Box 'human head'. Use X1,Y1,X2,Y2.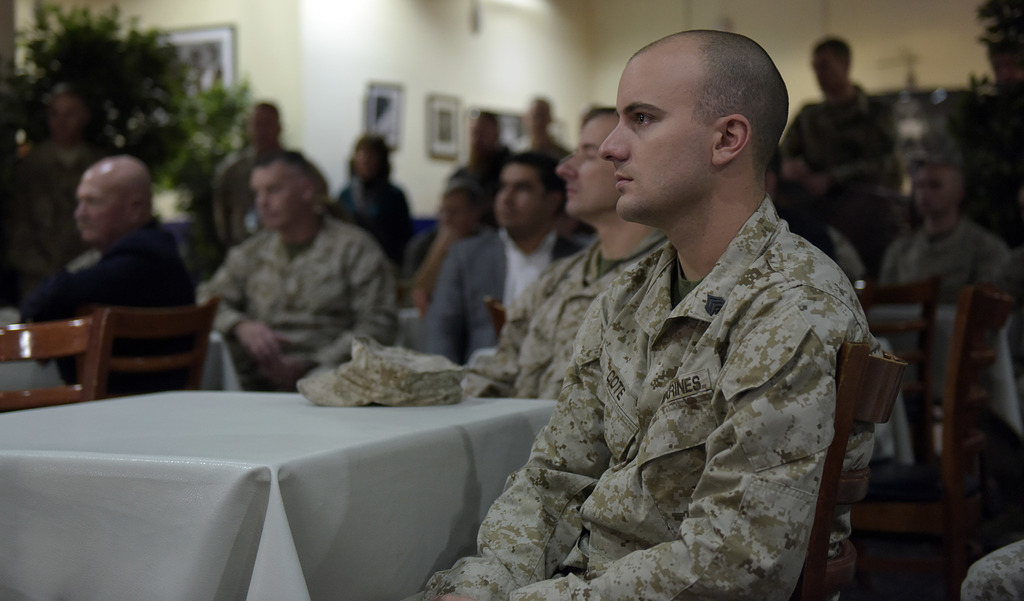
554,105,638,229.
